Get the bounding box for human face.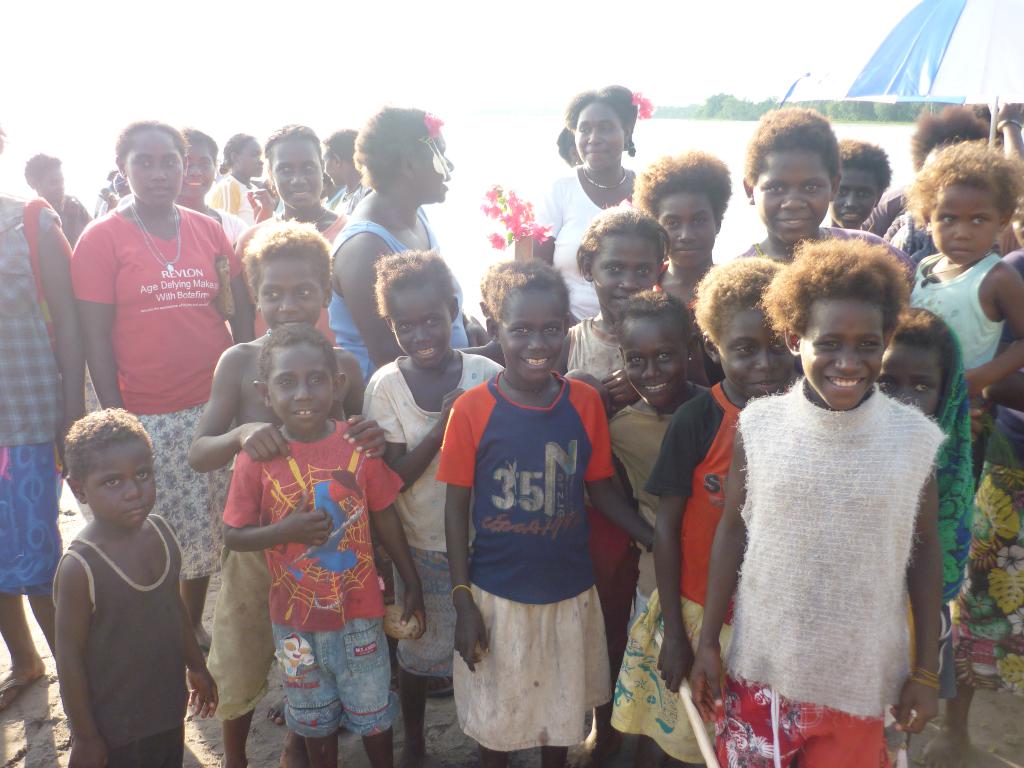
(576, 105, 625, 172).
